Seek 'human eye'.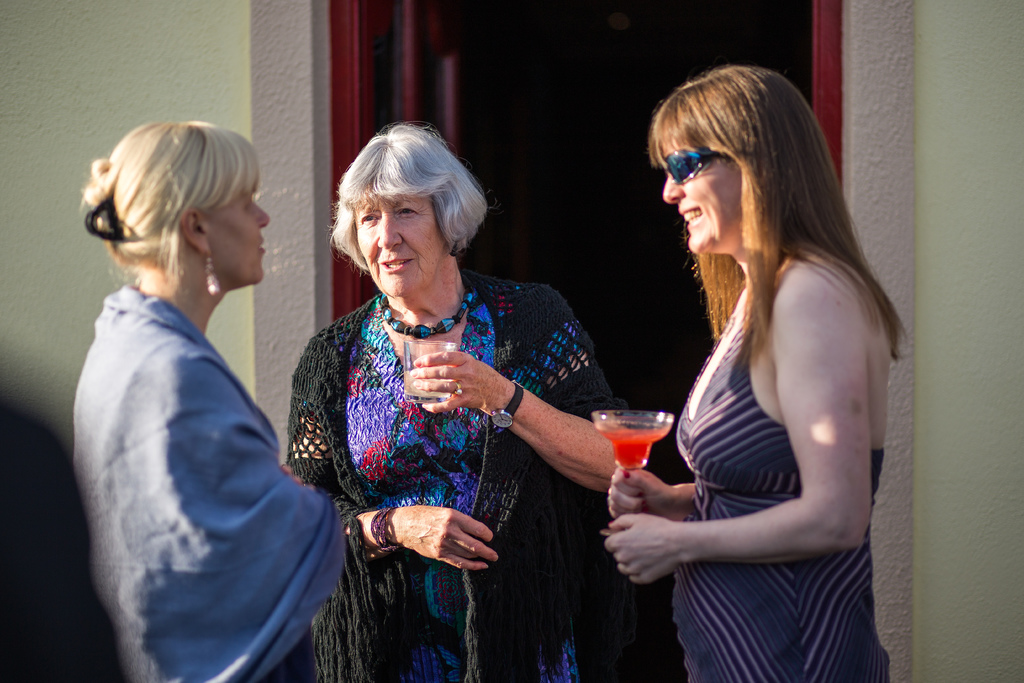
l=353, t=207, r=378, b=226.
